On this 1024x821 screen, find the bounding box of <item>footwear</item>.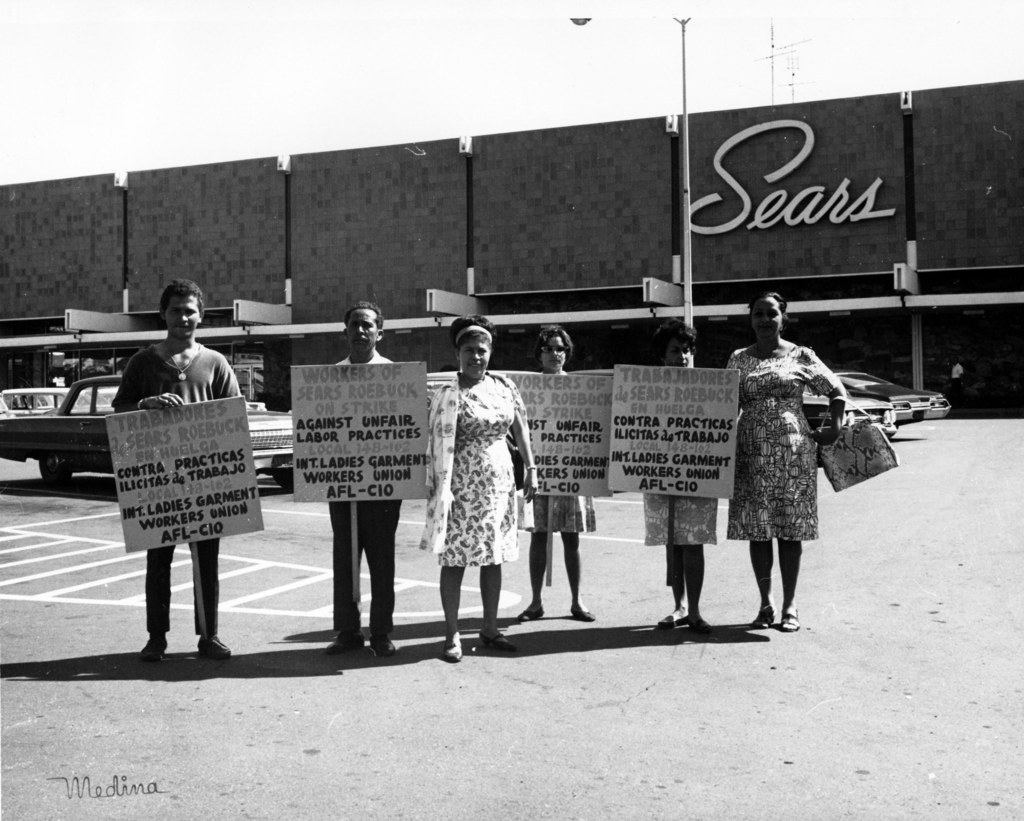
Bounding box: bbox=(778, 605, 801, 633).
